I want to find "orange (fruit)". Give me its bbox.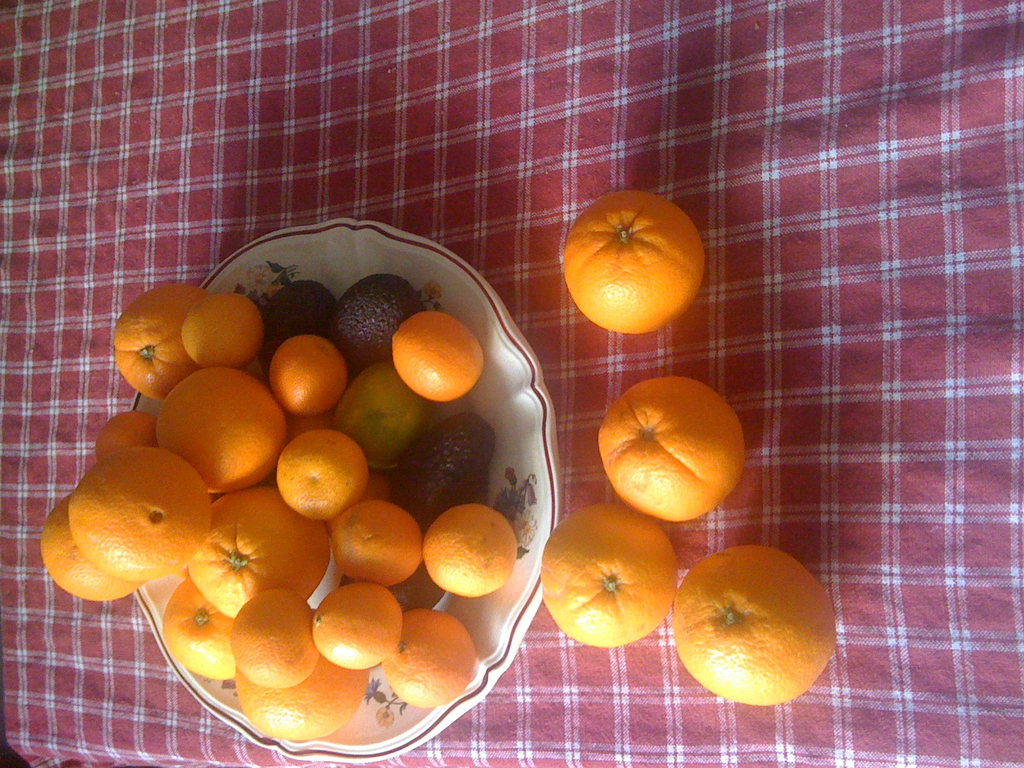
{"left": 268, "top": 422, "right": 367, "bottom": 525}.
